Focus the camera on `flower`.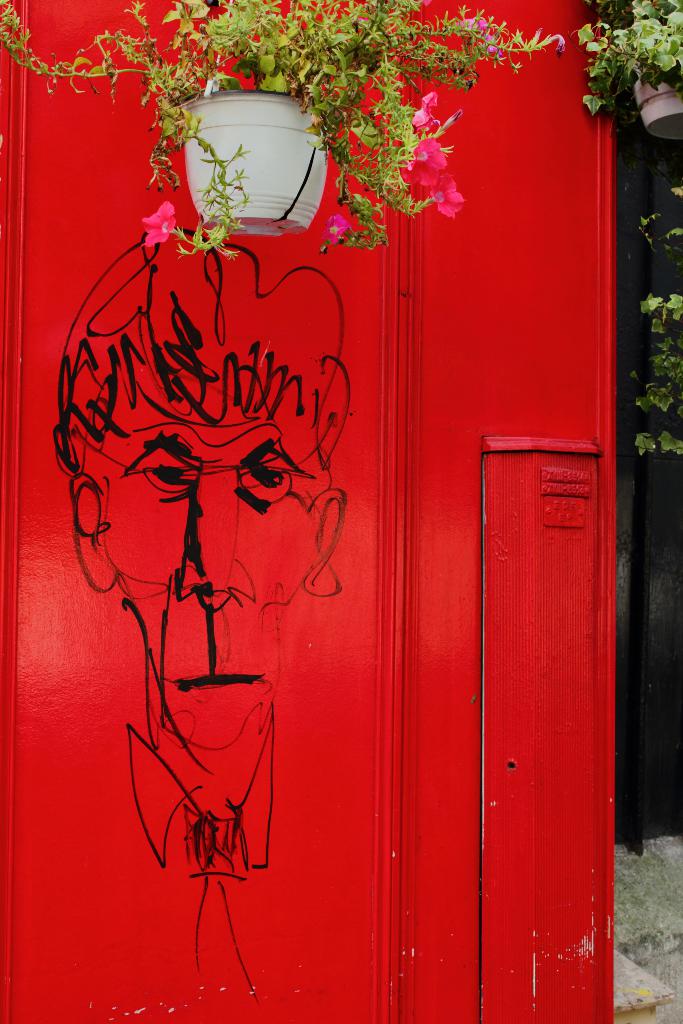
Focus region: (x1=142, y1=200, x2=176, y2=250).
